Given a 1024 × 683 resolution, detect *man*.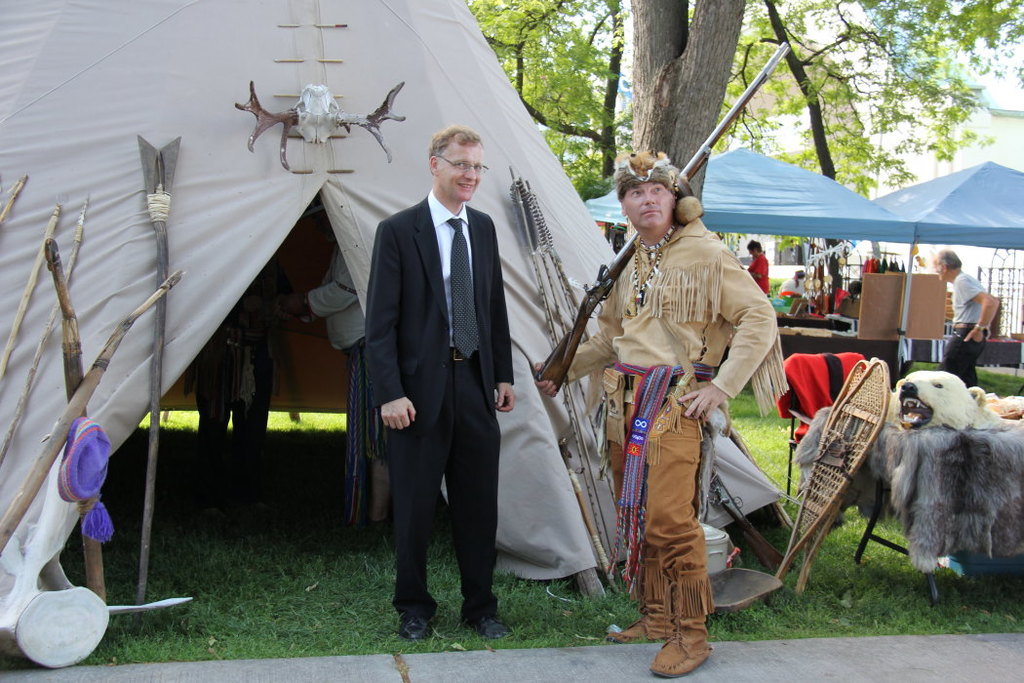
left=301, top=195, right=397, bottom=559.
